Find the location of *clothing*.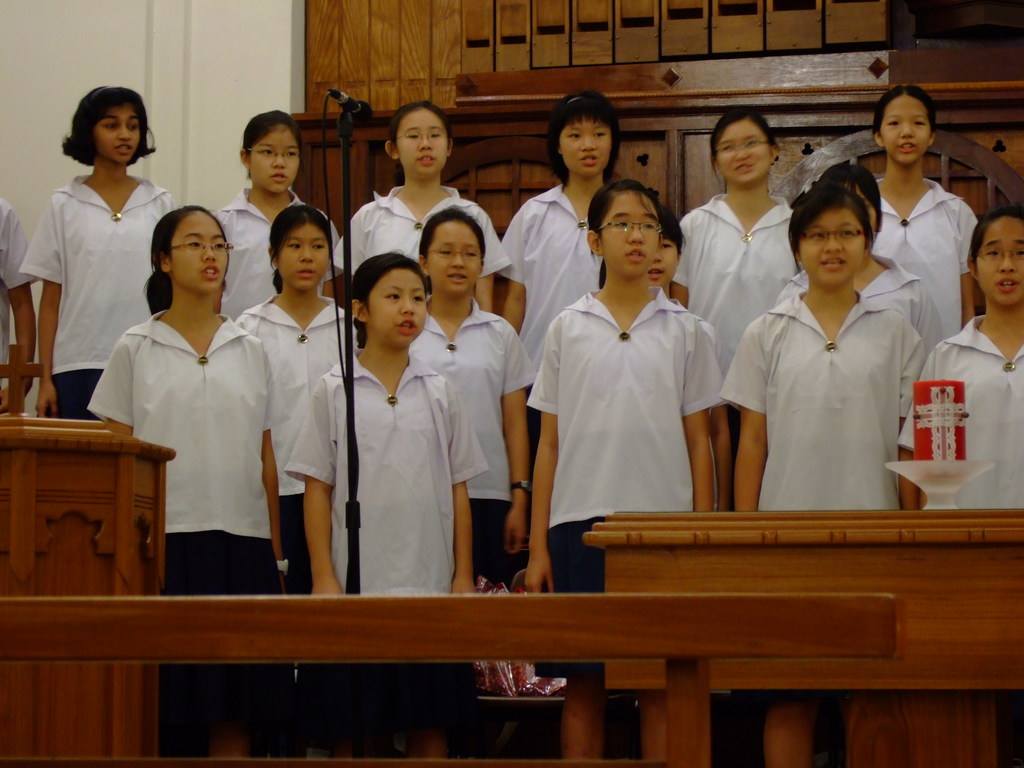
Location: (287,344,481,726).
